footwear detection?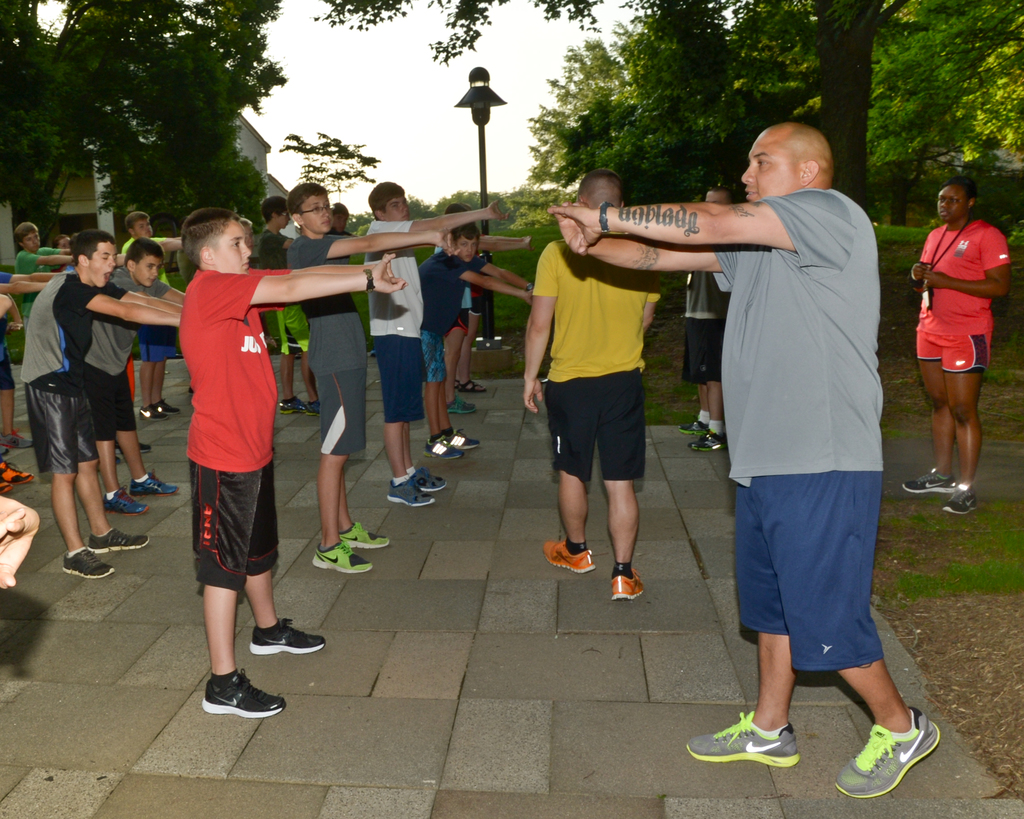
box(684, 706, 804, 771)
